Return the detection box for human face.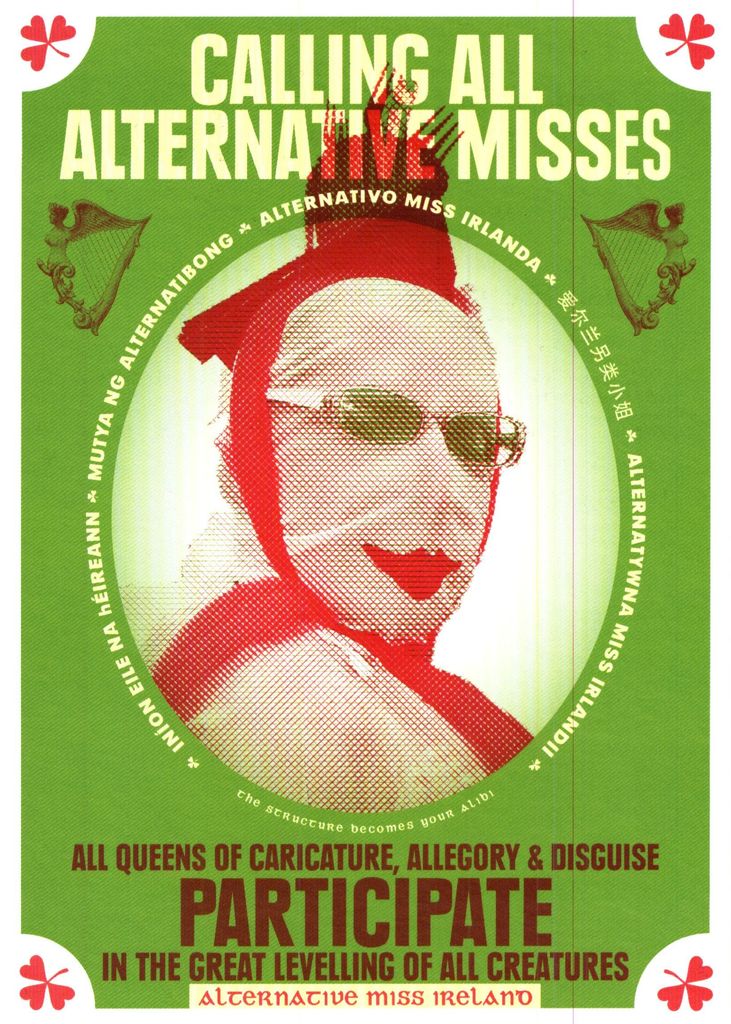
{"x1": 274, "y1": 314, "x2": 499, "y2": 635}.
